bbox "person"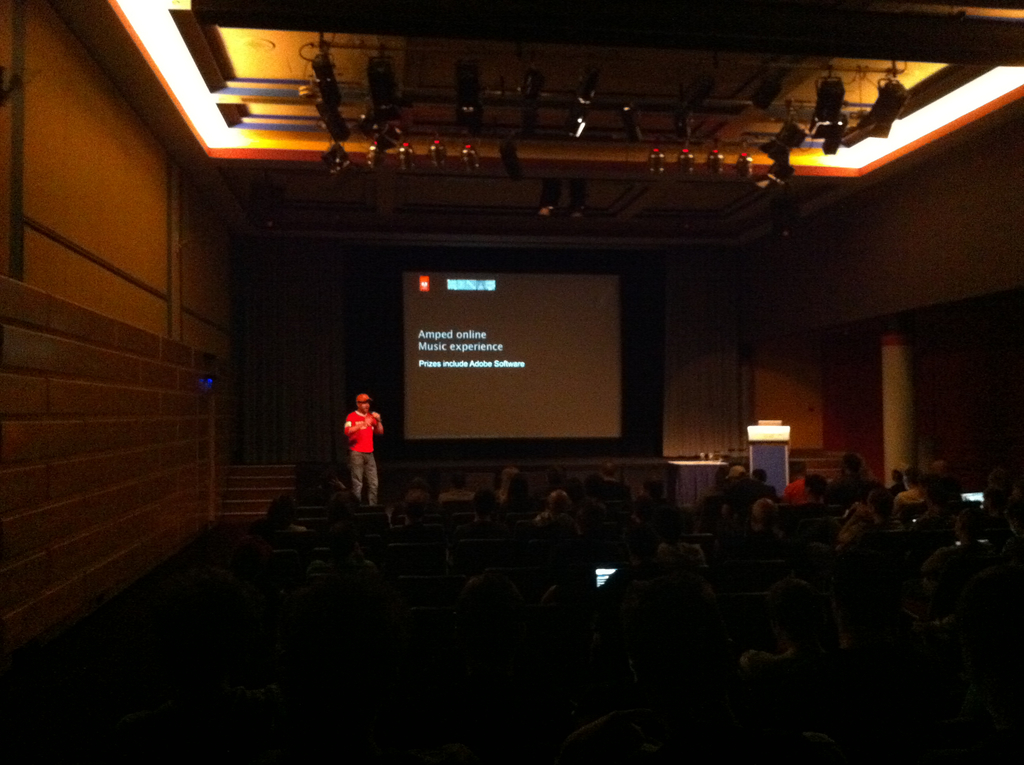
rect(728, 467, 772, 522)
